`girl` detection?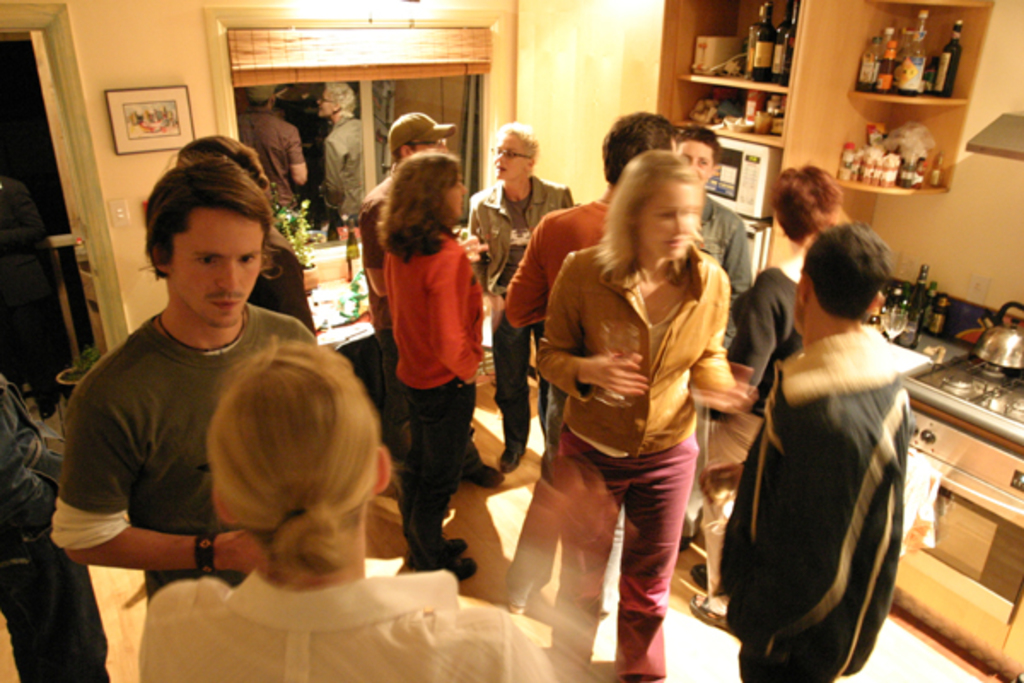
pyautogui.locateOnScreen(538, 147, 749, 681)
